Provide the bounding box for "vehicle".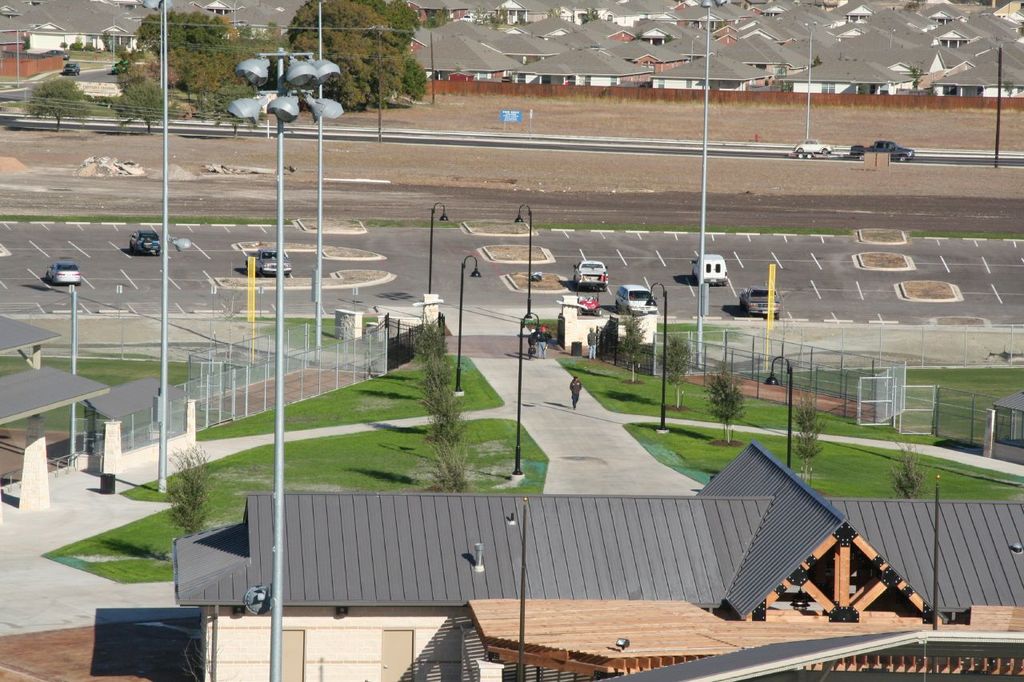
<box>111,59,131,75</box>.
